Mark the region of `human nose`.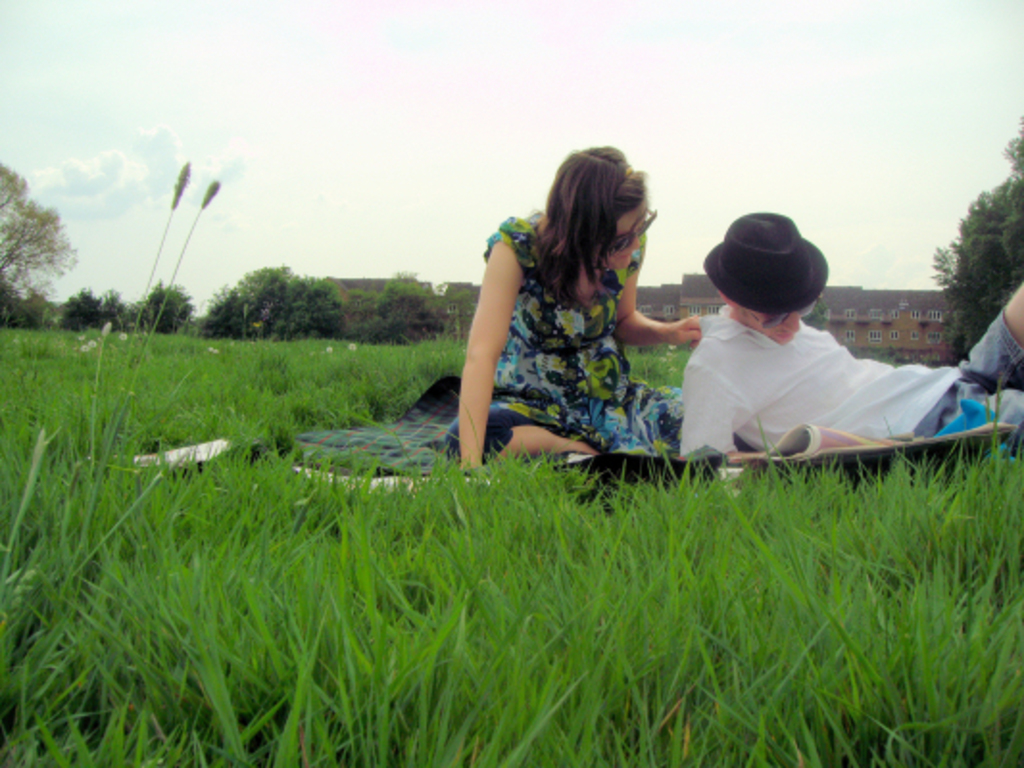
Region: rect(778, 307, 801, 338).
